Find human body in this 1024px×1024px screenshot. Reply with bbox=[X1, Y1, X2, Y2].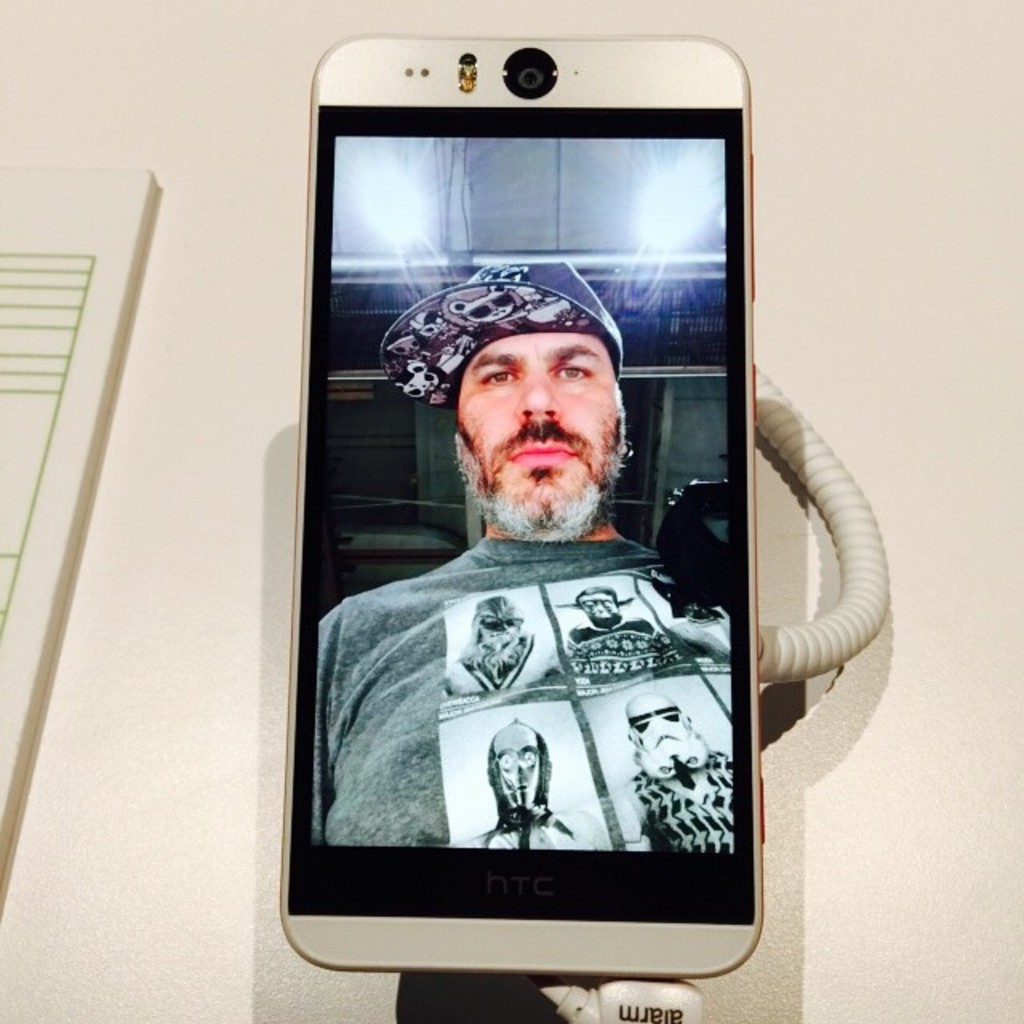
bbox=[622, 693, 742, 843].
